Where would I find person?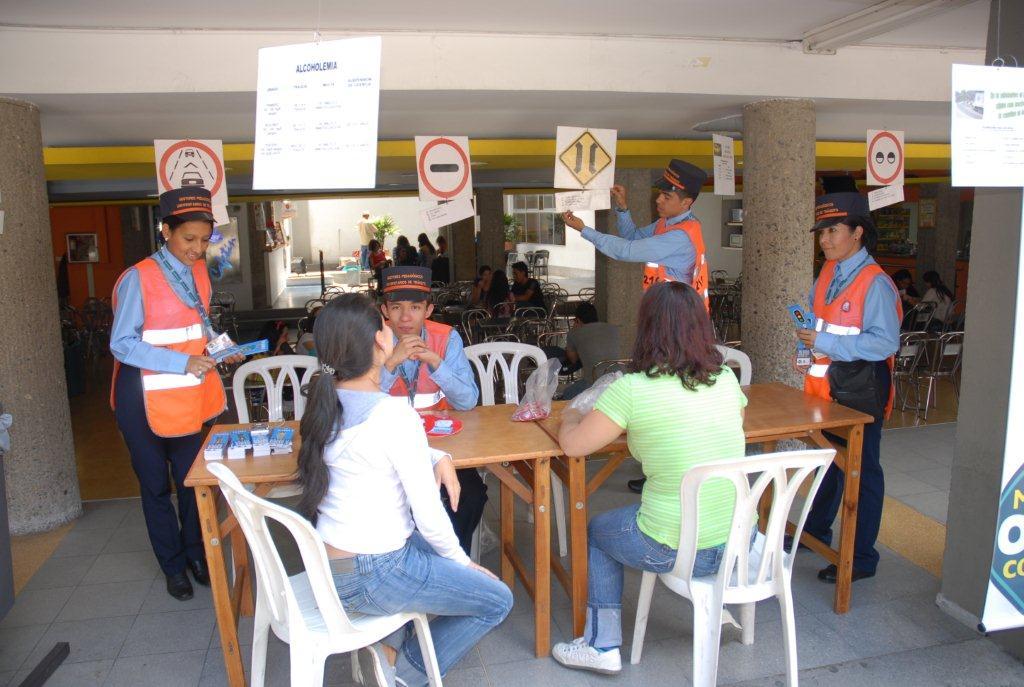
At bbox=[561, 279, 748, 670].
